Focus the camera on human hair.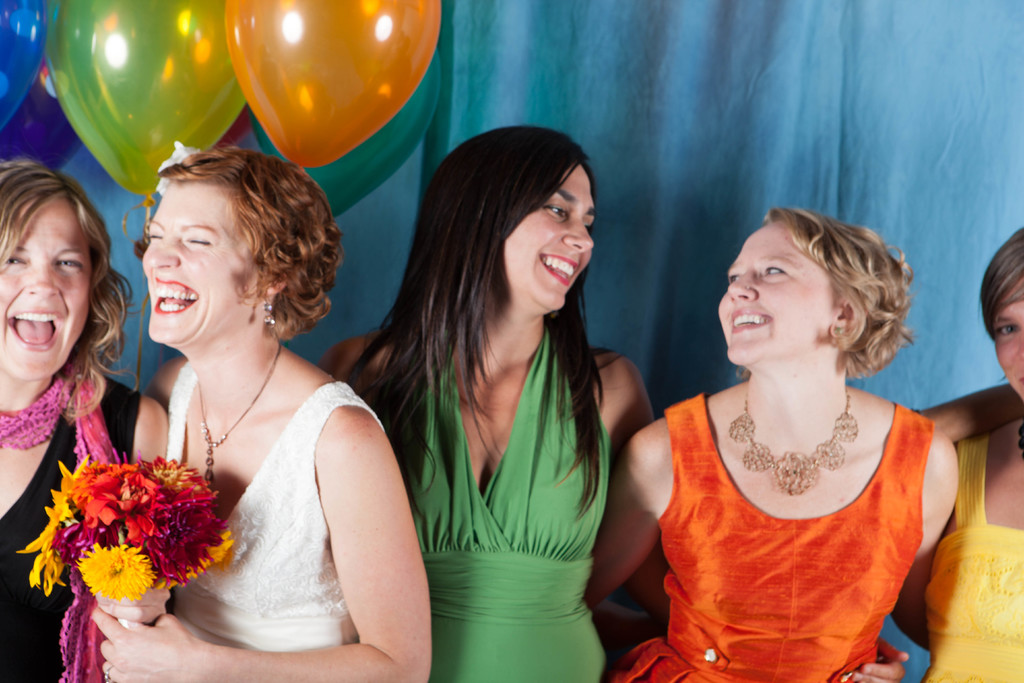
Focus region: [361,107,618,566].
